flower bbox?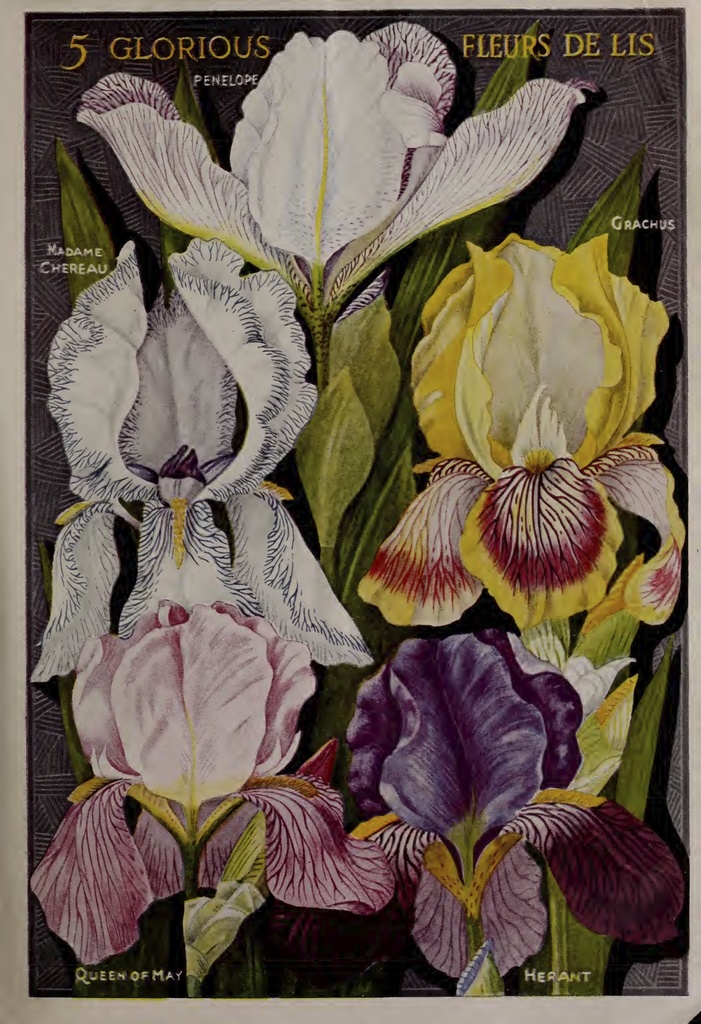
{"x1": 395, "y1": 225, "x2": 691, "y2": 615}
